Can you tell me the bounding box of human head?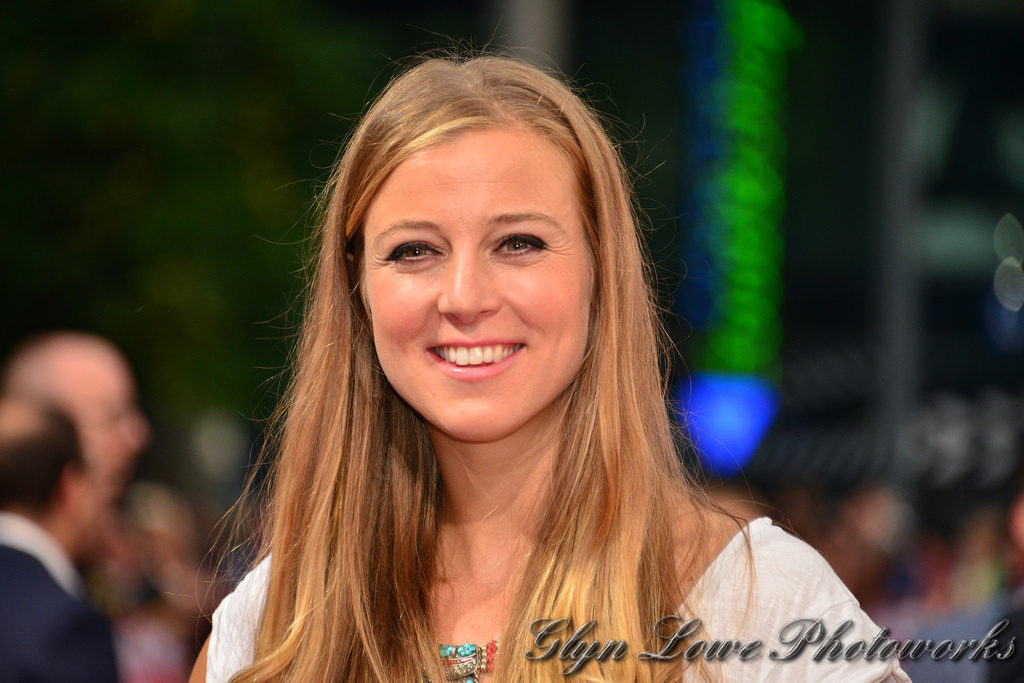
select_region(350, 67, 633, 455).
